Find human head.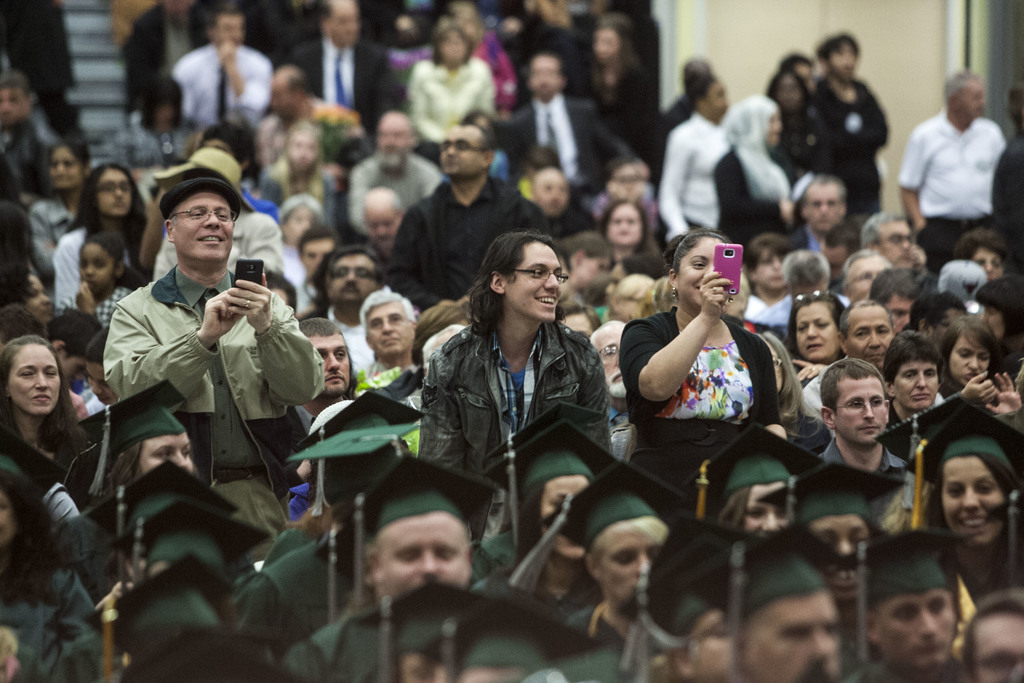
[0,306,44,344].
